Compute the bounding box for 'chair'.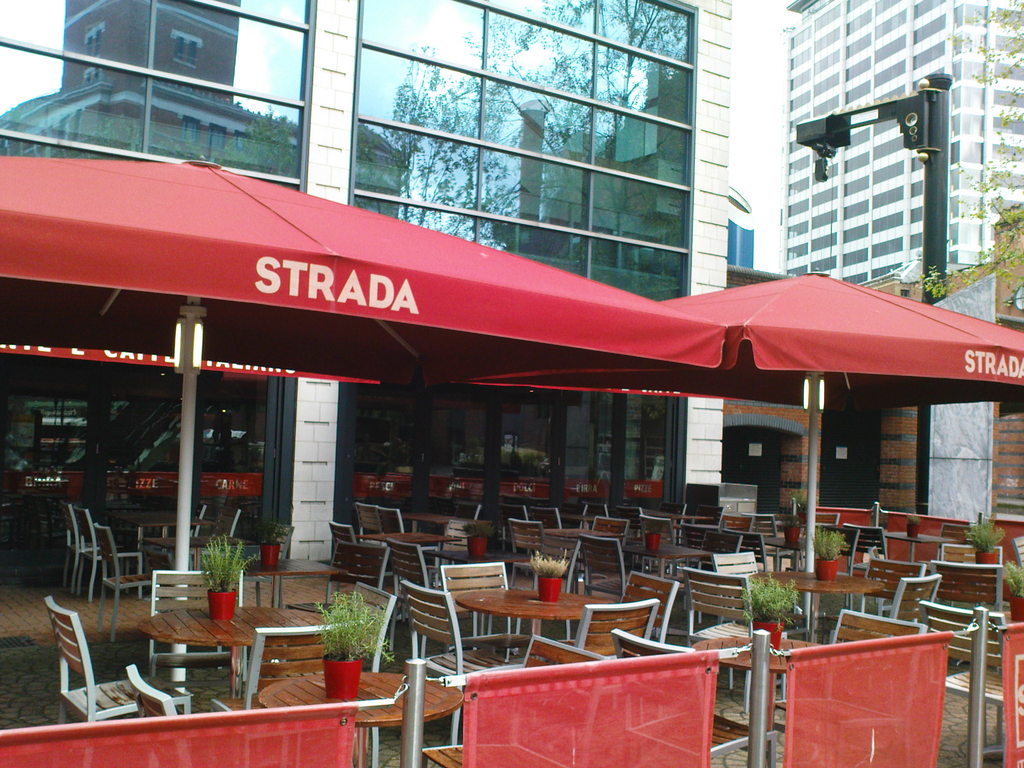
<bbox>387, 542, 442, 628</bbox>.
